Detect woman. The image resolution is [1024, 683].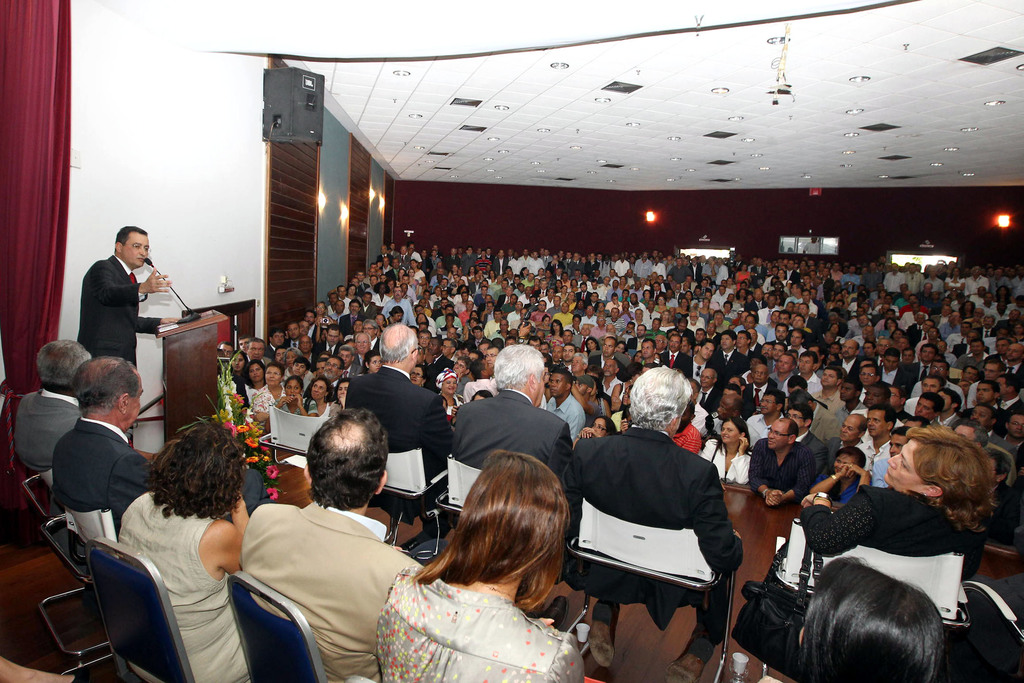
(x1=547, y1=321, x2=564, y2=341).
